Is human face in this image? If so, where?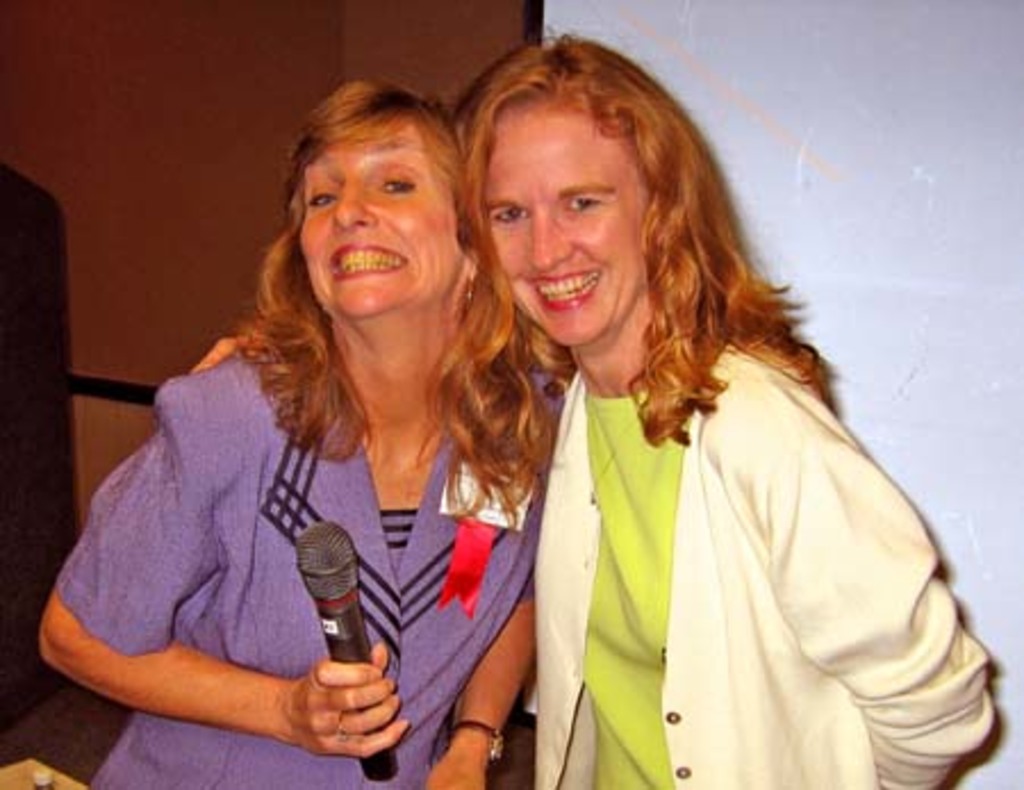
Yes, at 296,125,460,323.
